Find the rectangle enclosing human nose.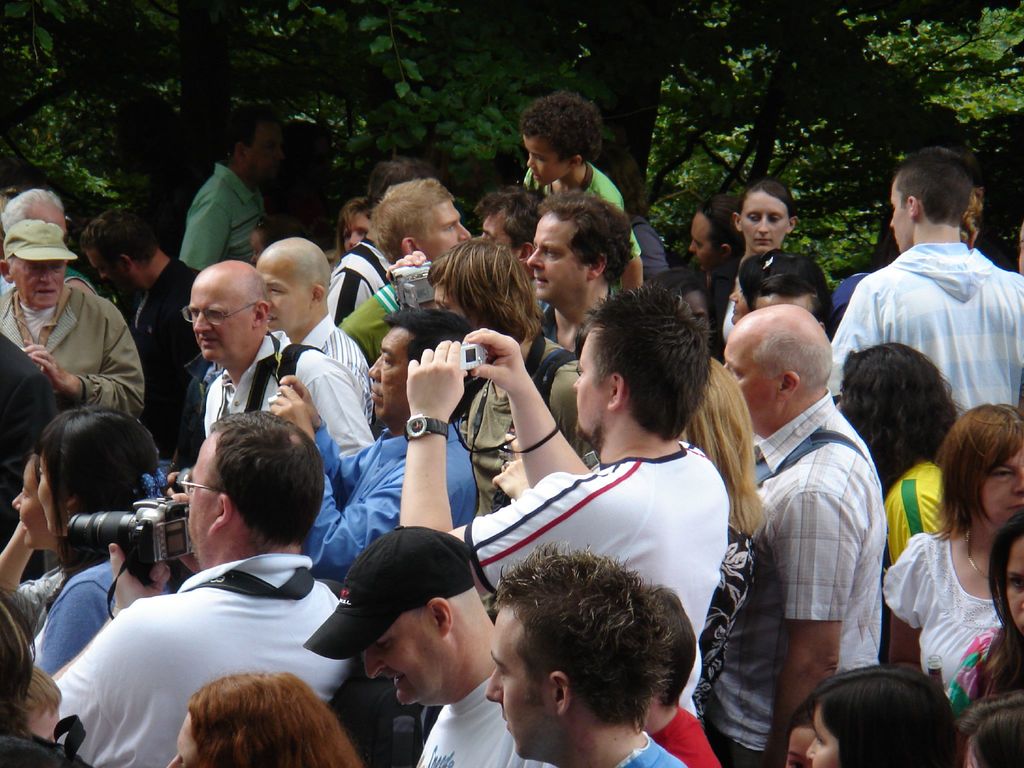
pyautogui.locateOnScreen(364, 650, 385, 680).
